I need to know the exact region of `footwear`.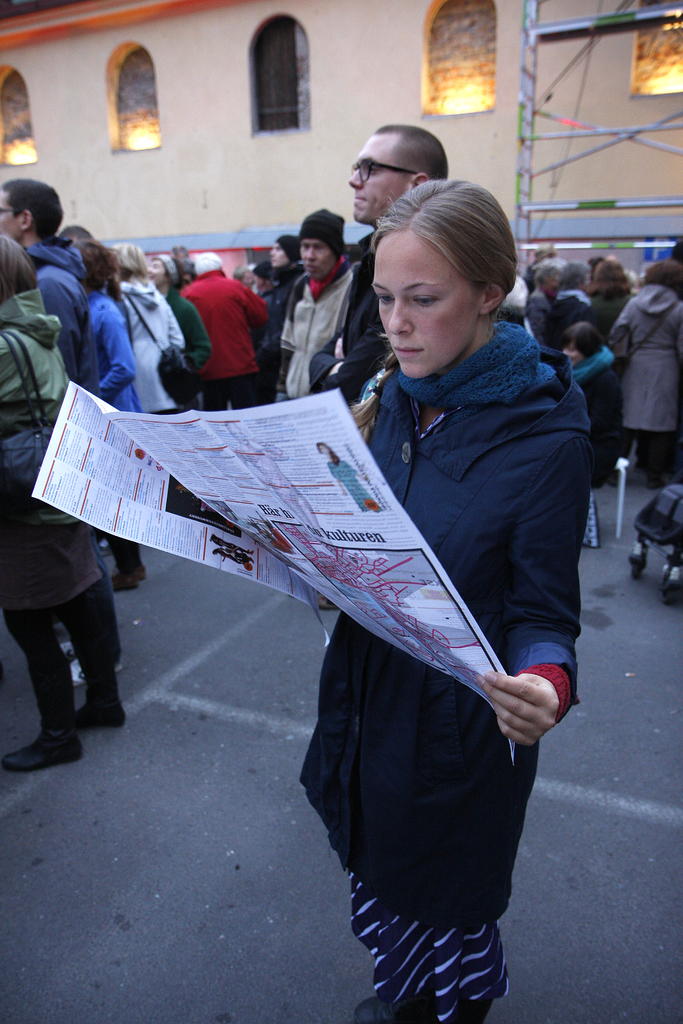
Region: [left=134, top=564, right=148, bottom=583].
